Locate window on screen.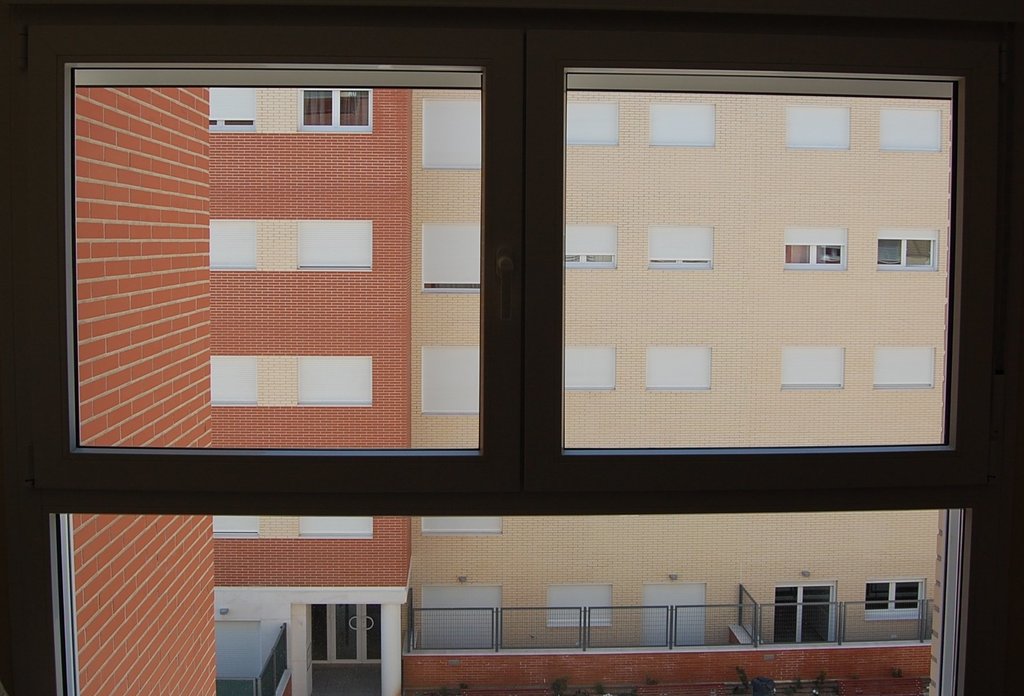
On screen at {"x1": 861, "y1": 573, "x2": 932, "y2": 627}.
